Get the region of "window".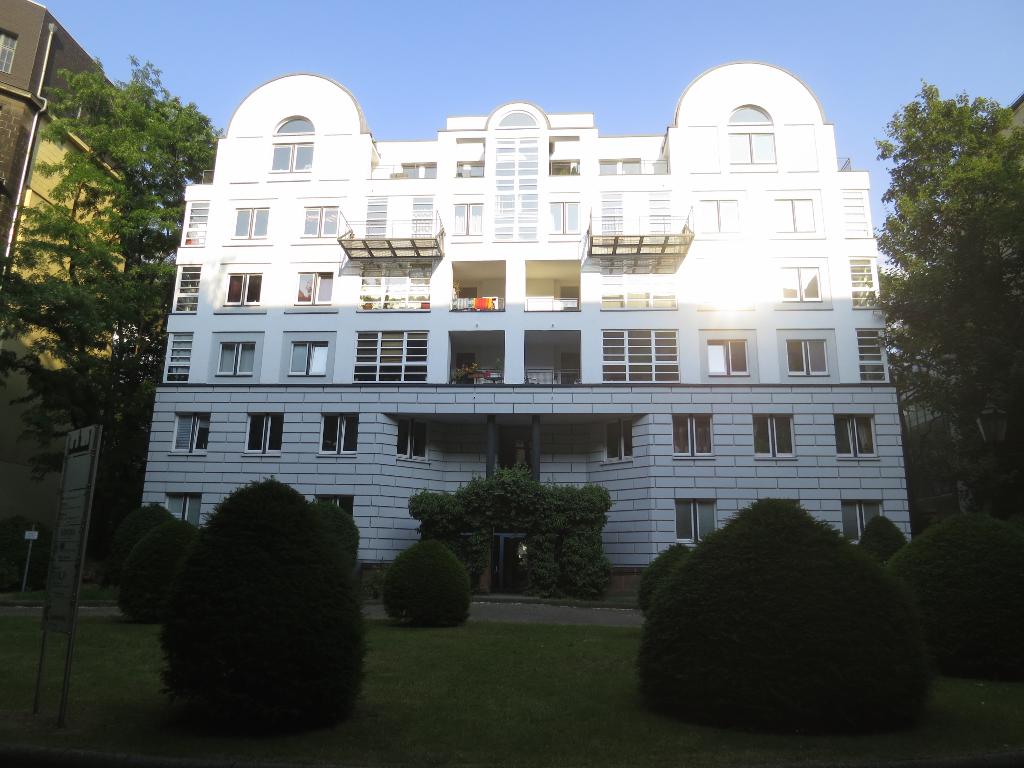
364 259 435 318.
